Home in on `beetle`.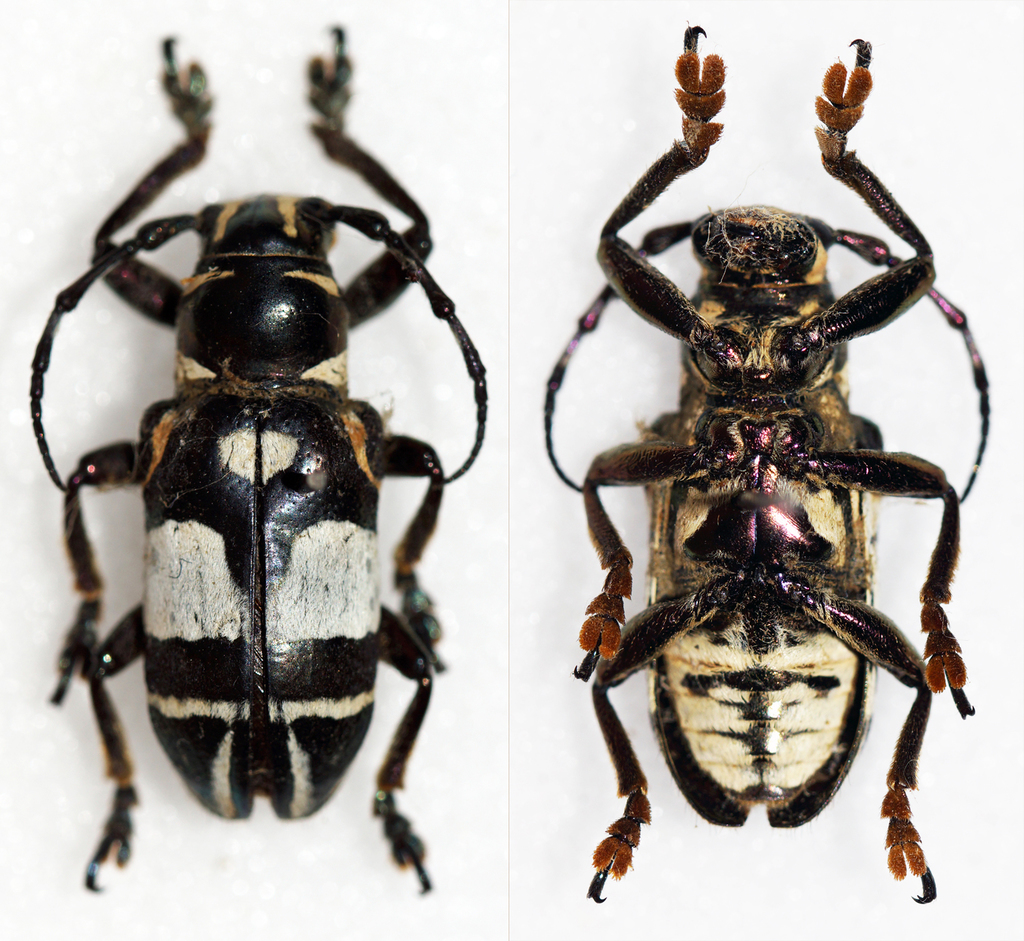
Homed in at detection(549, 16, 997, 898).
